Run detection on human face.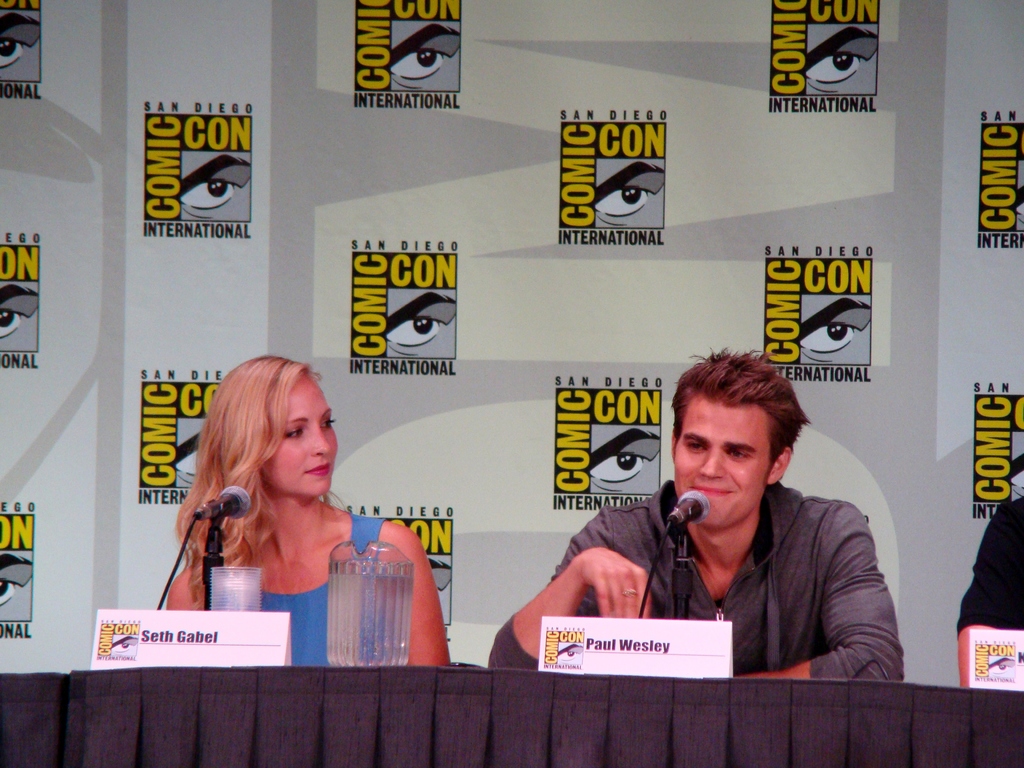
Result: [x1=676, y1=396, x2=774, y2=527].
